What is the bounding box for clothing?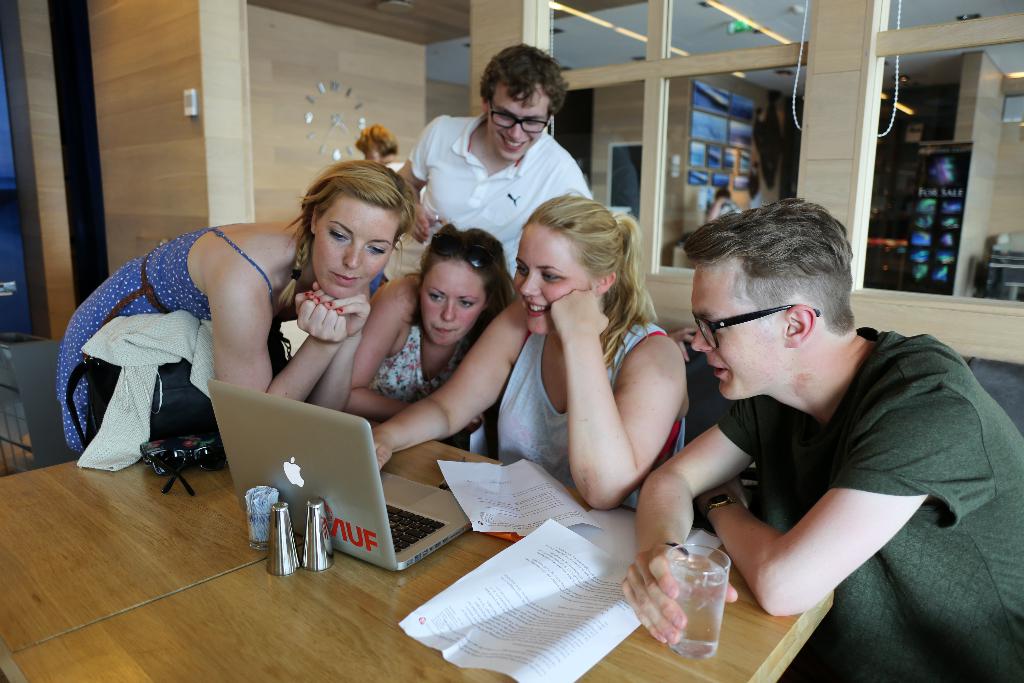
left=498, top=320, right=685, bottom=508.
